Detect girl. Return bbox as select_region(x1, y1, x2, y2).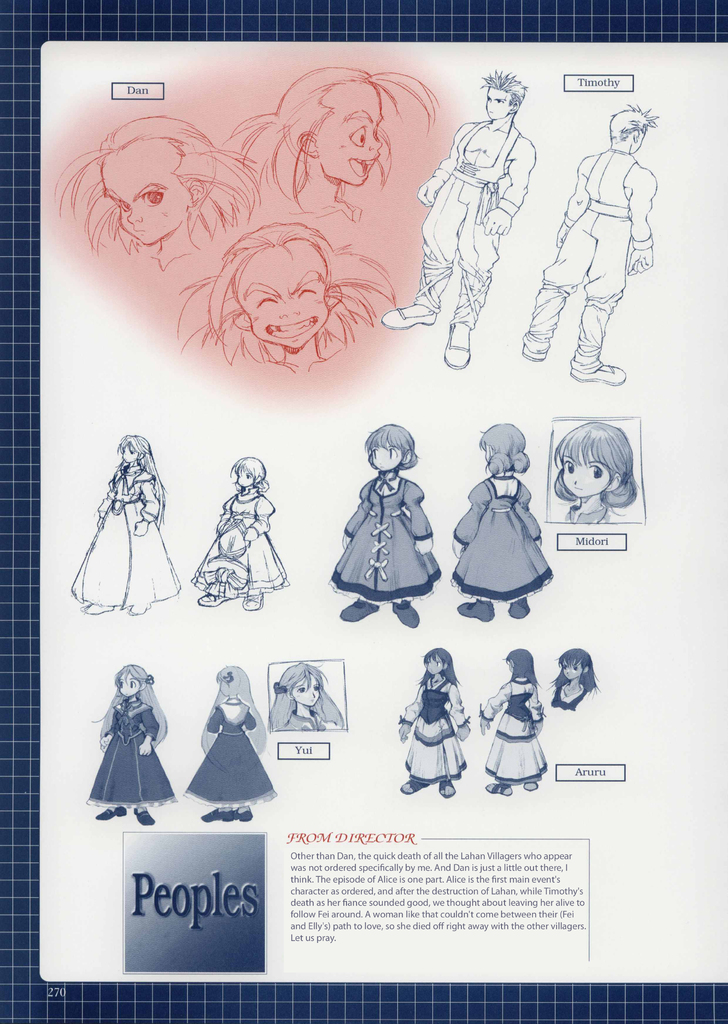
select_region(226, 64, 445, 223).
